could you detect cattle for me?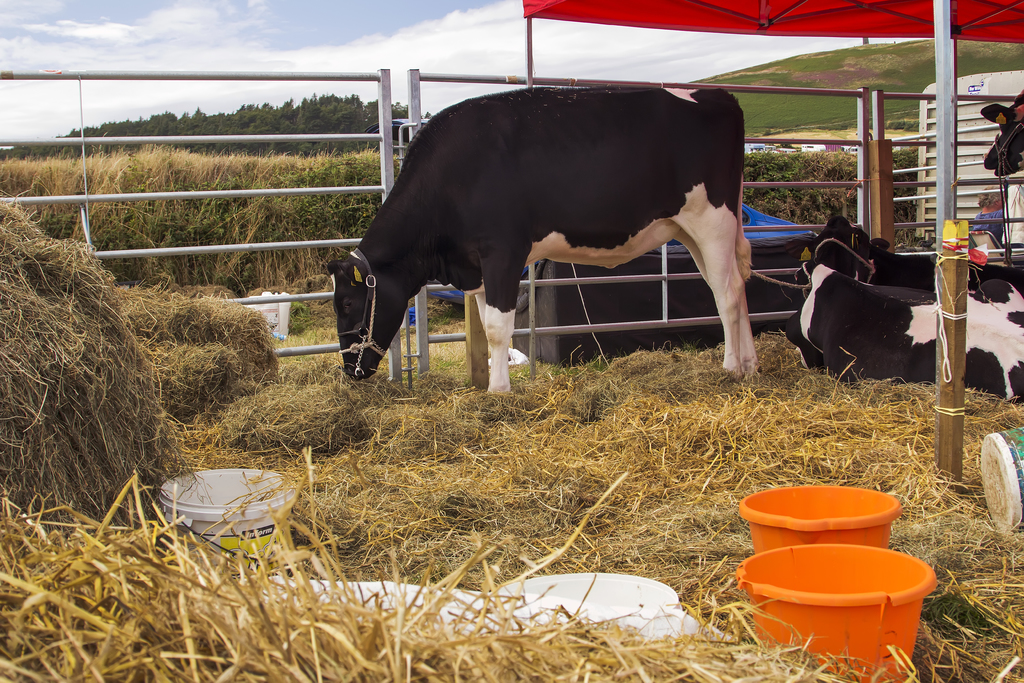
Detection result: (x1=330, y1=85, x2=762, y2=381).
